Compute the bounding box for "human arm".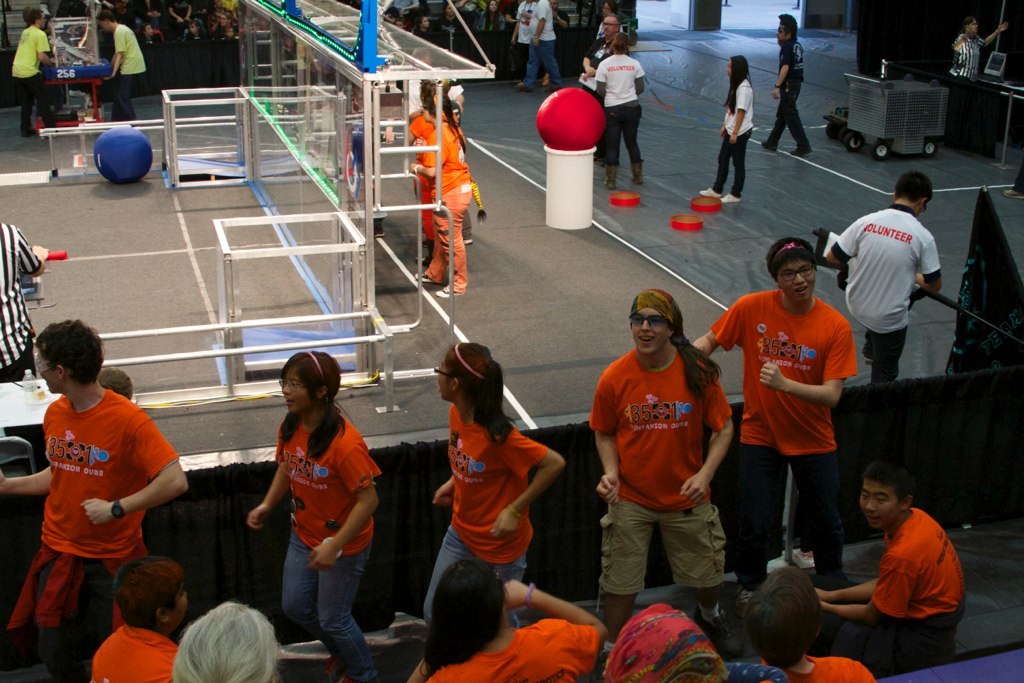
[left=819, top=216, right=863, bottom=268].
